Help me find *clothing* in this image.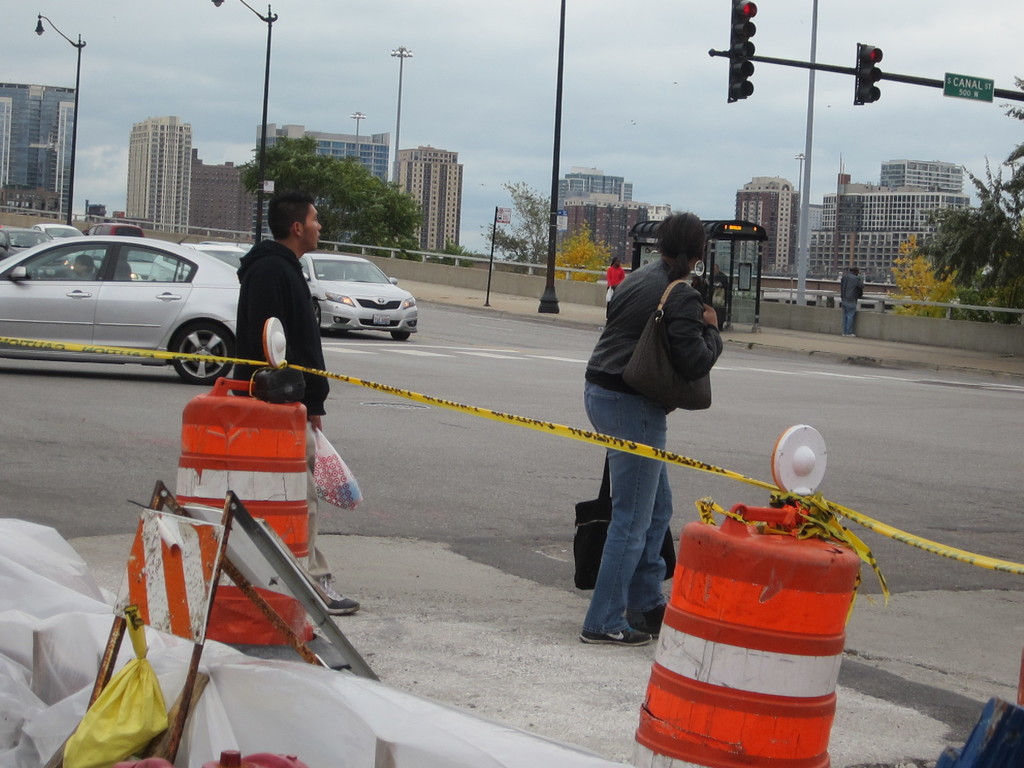
Found it: (588,195,739,624).
